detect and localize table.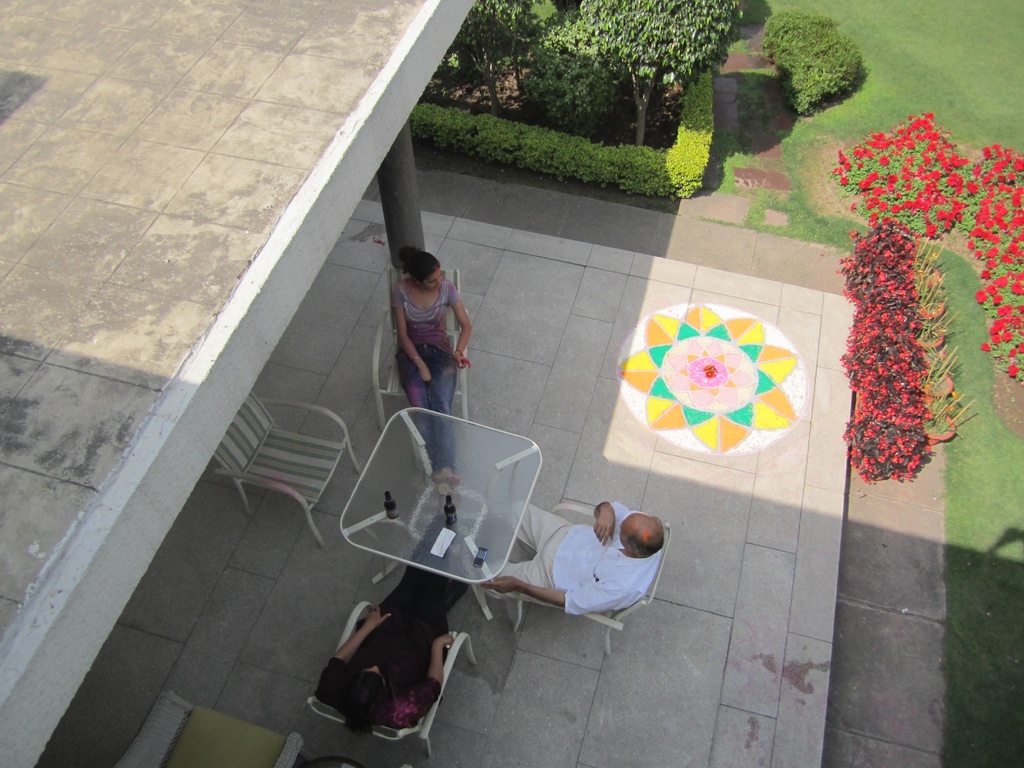
Localized at [342, 407, 550, 624].
